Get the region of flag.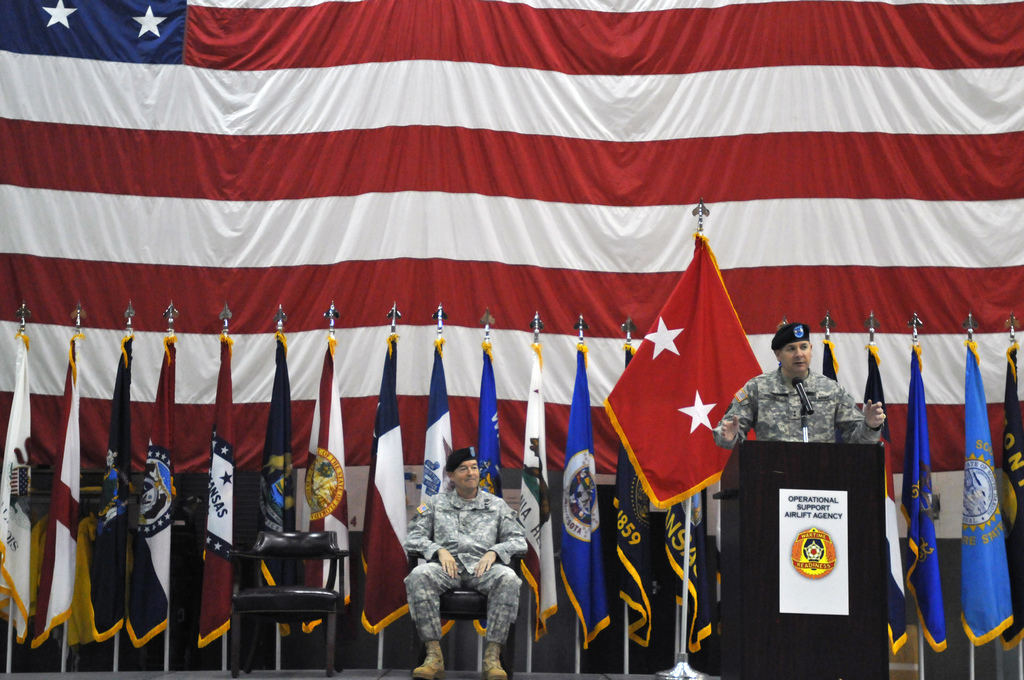
bbox=[651, 451, 716, 667].
